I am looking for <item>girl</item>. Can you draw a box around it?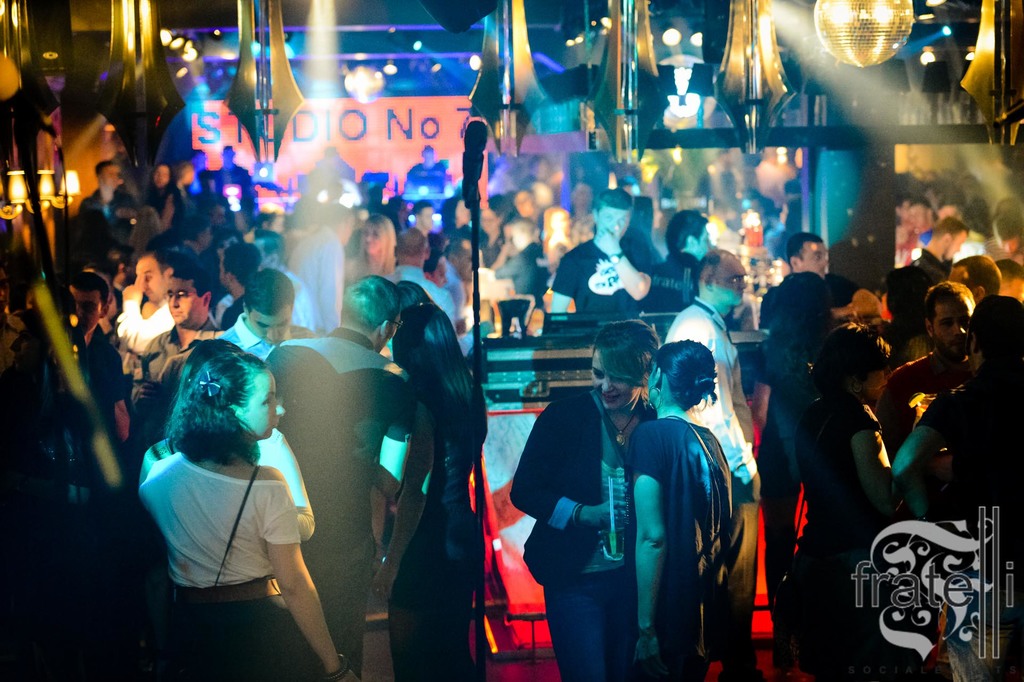
Sure, the bounding box is 627/337/760/681.
